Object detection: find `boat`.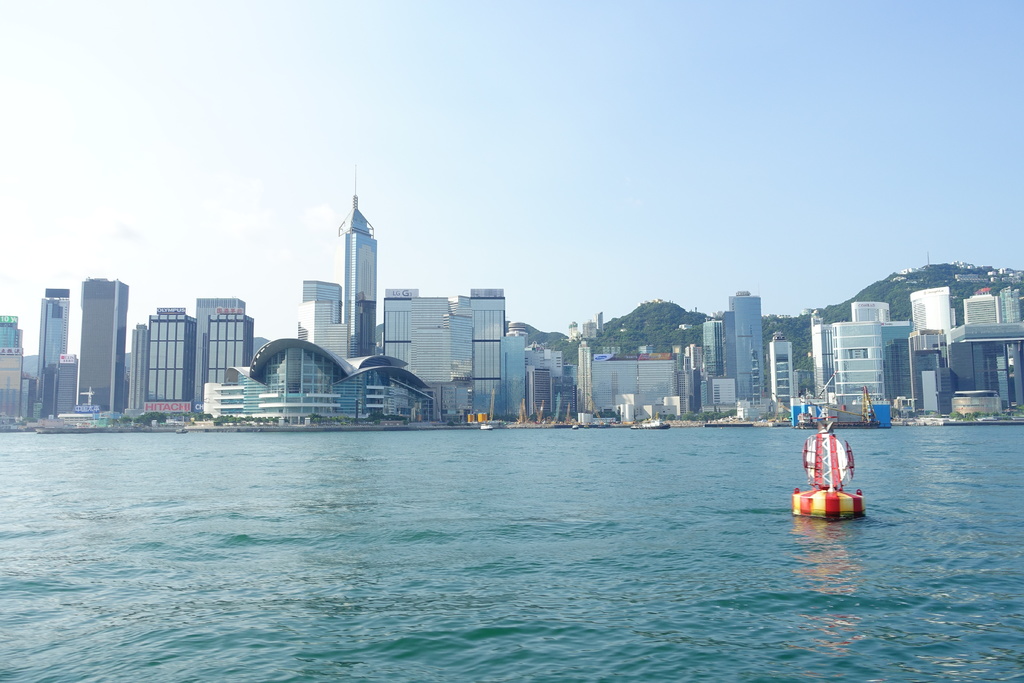
793 418 863 522.
